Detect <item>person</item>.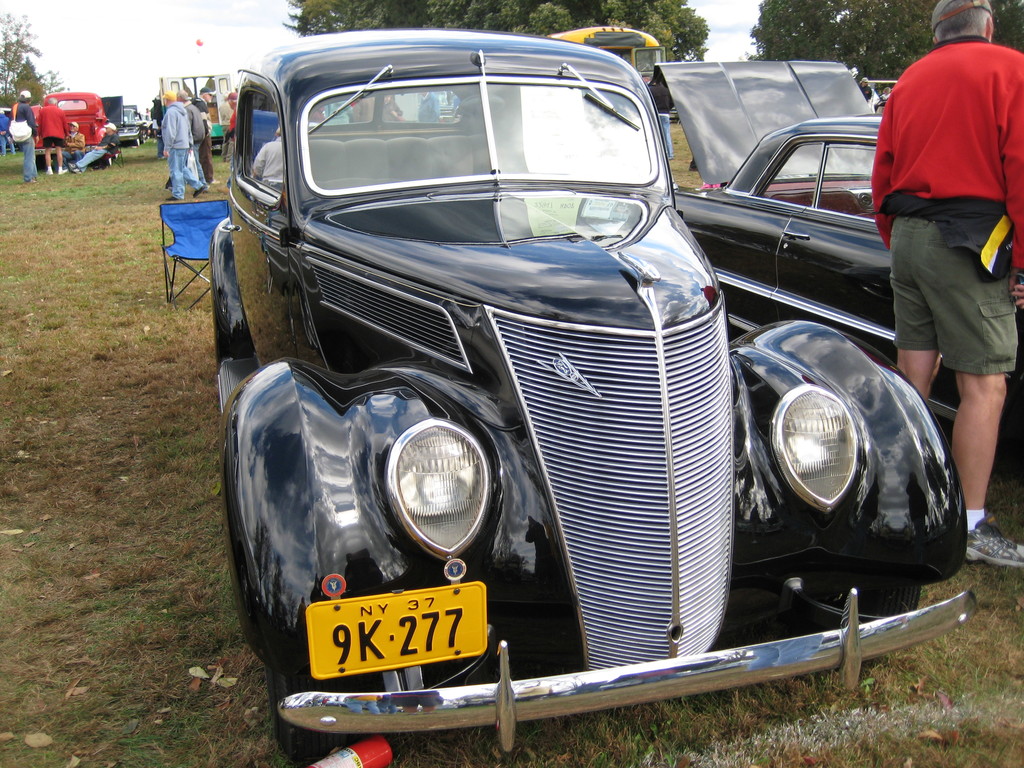
Detected at rect(161, 86, 207, 202).
